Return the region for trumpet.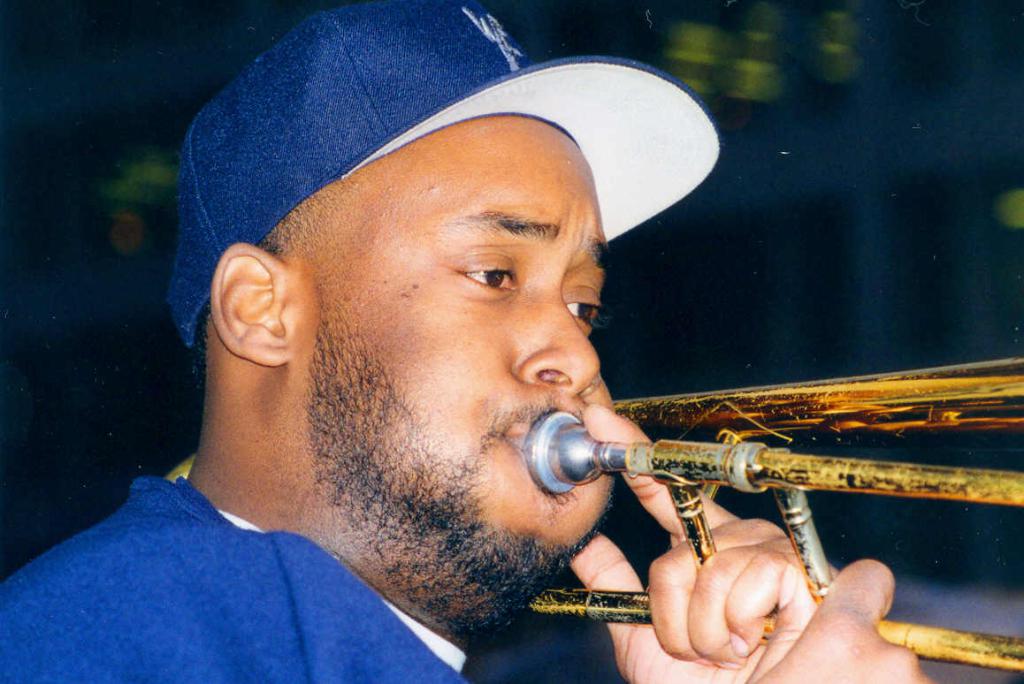
(x1=480, y1=384, x2=1023, y2=613).
